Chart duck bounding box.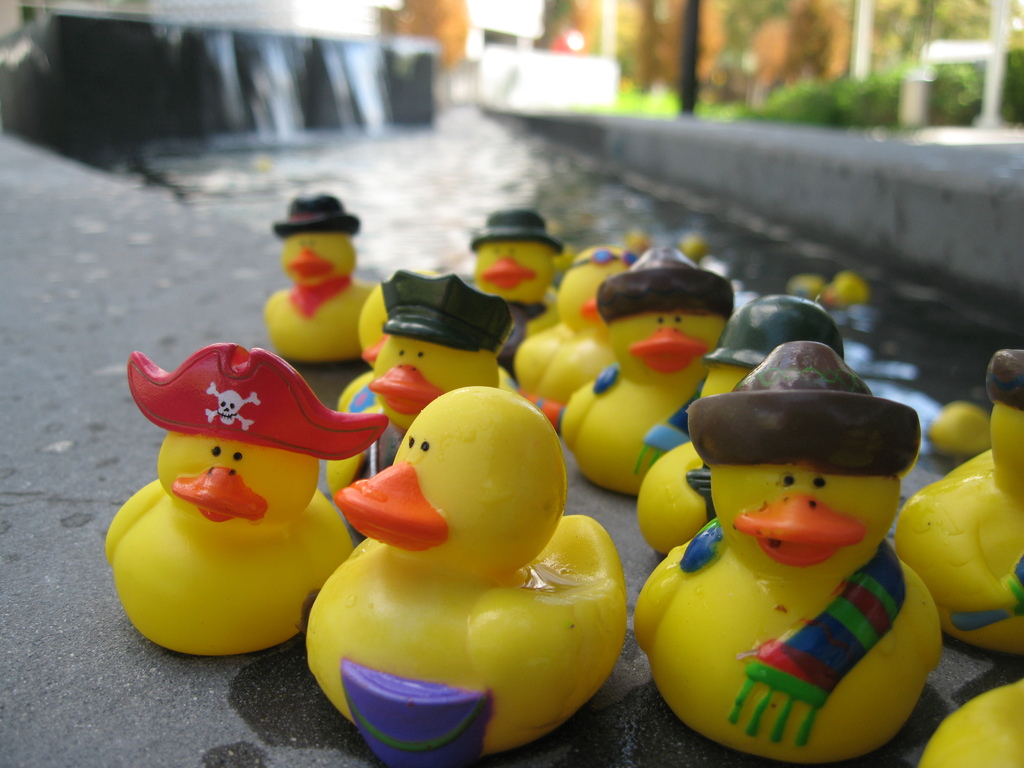
Charted: Rect(610, 331, 956, 767).
